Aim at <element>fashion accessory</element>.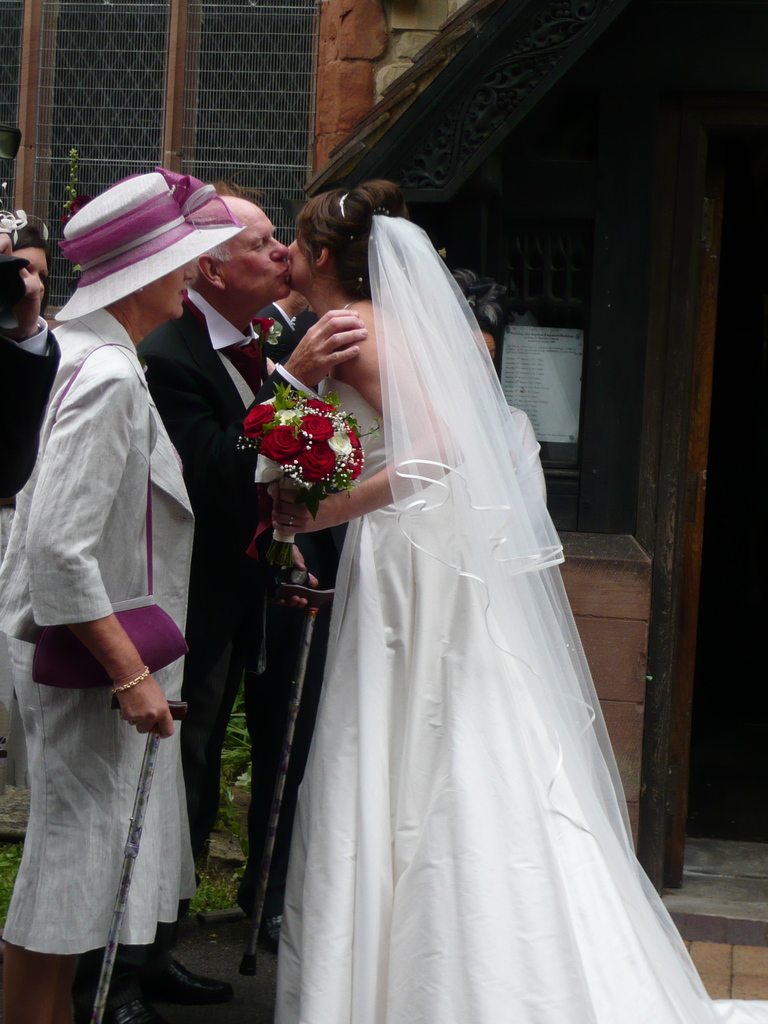
Aimed at [left=23, top=347, right=189, bottom=692].
